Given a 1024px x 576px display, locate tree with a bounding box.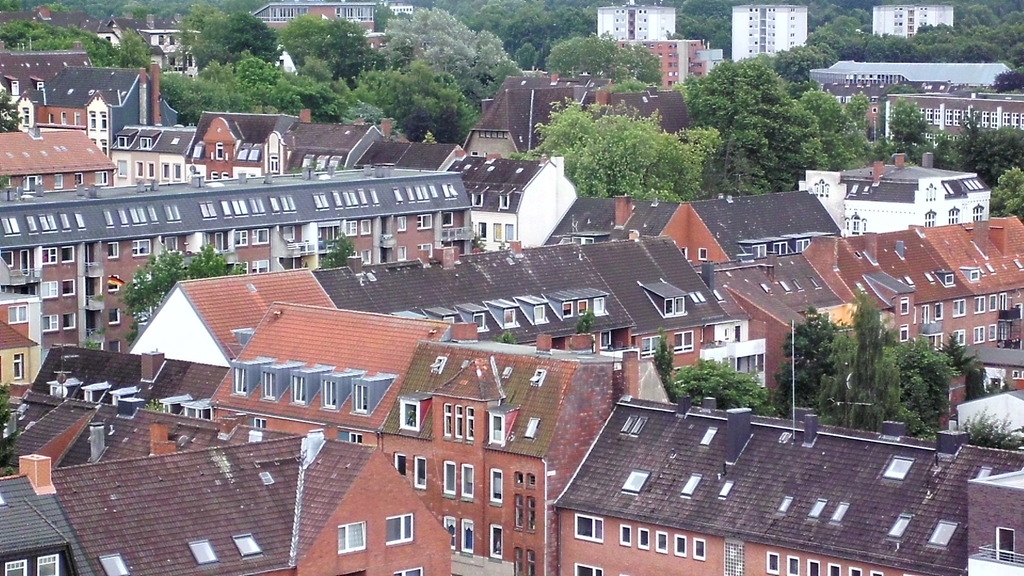
Located: [692, 52, 790, 100].
